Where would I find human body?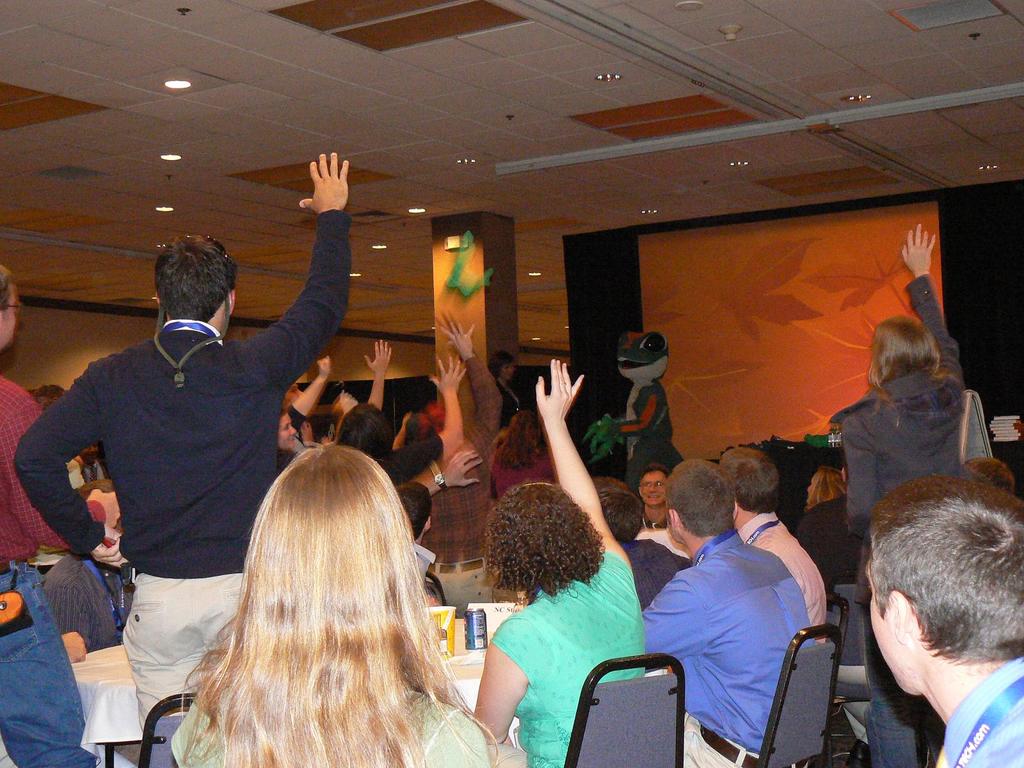
At locate(489, 445, 554, 500).
